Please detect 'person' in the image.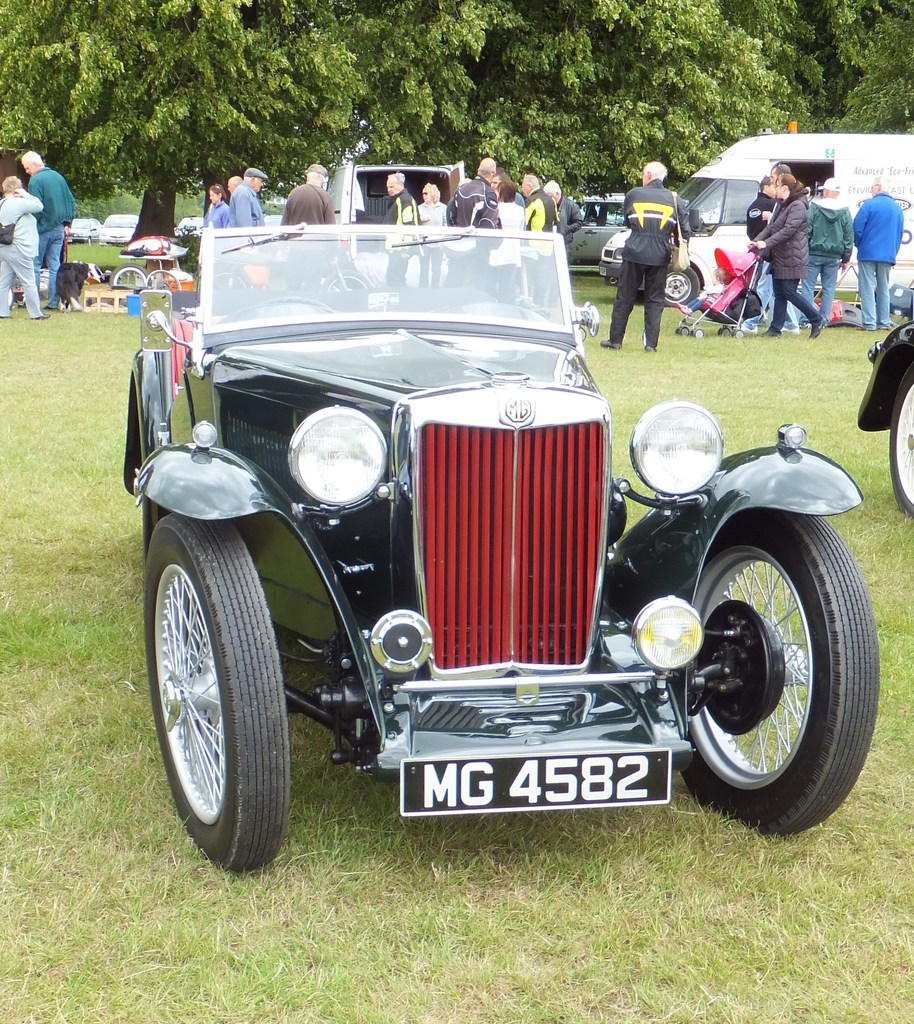
region(488, 178, 524, 301).
